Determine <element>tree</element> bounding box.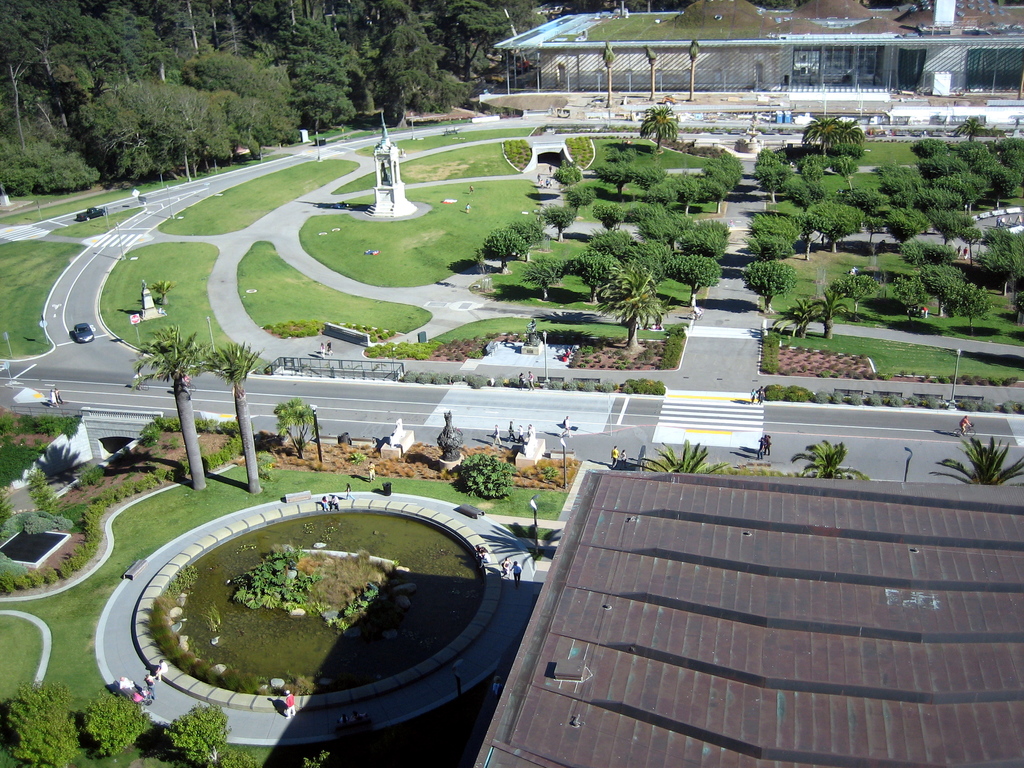
Determined: detection(480, 226, 536, 273).
